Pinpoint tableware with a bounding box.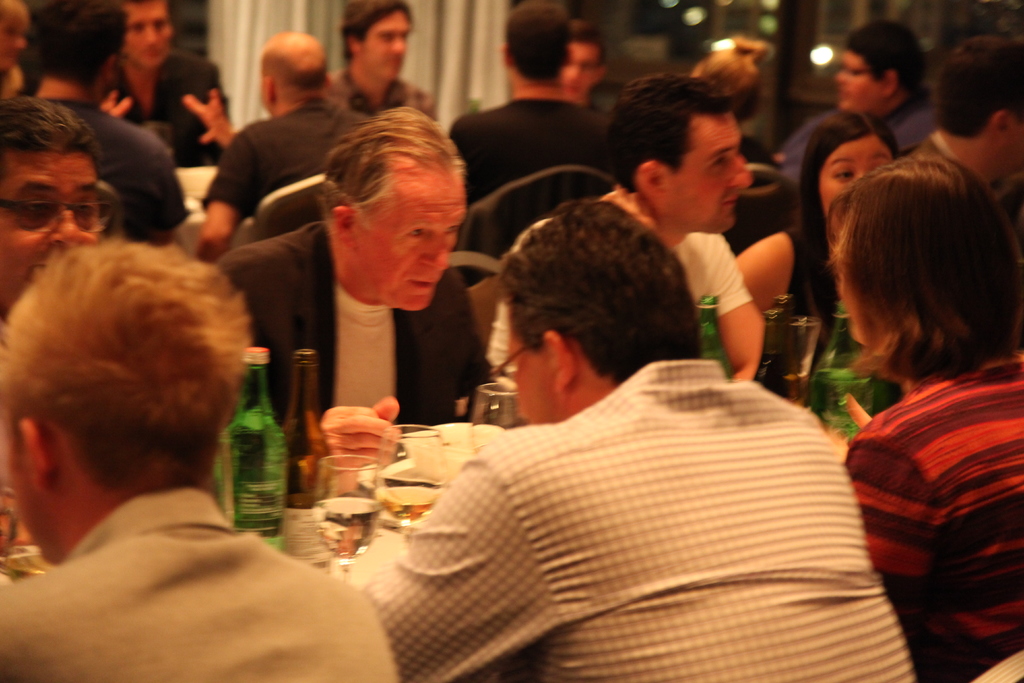
bbox=(777, 318, 822, 408).
